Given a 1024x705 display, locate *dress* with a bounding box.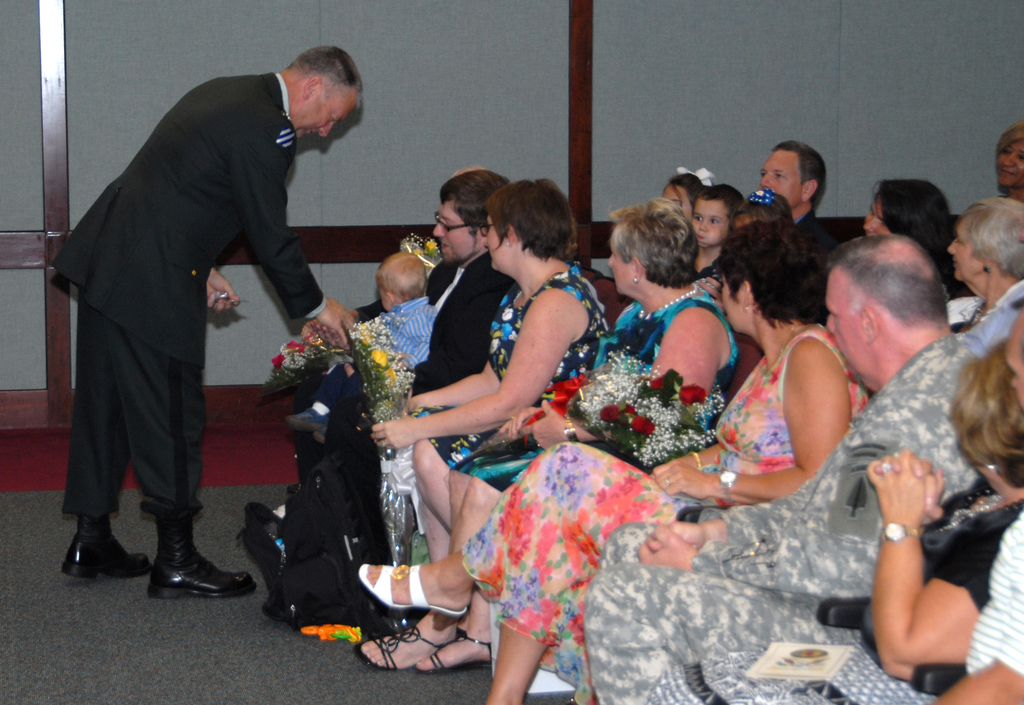
Located: BBox(463, 323, 874, 704).
